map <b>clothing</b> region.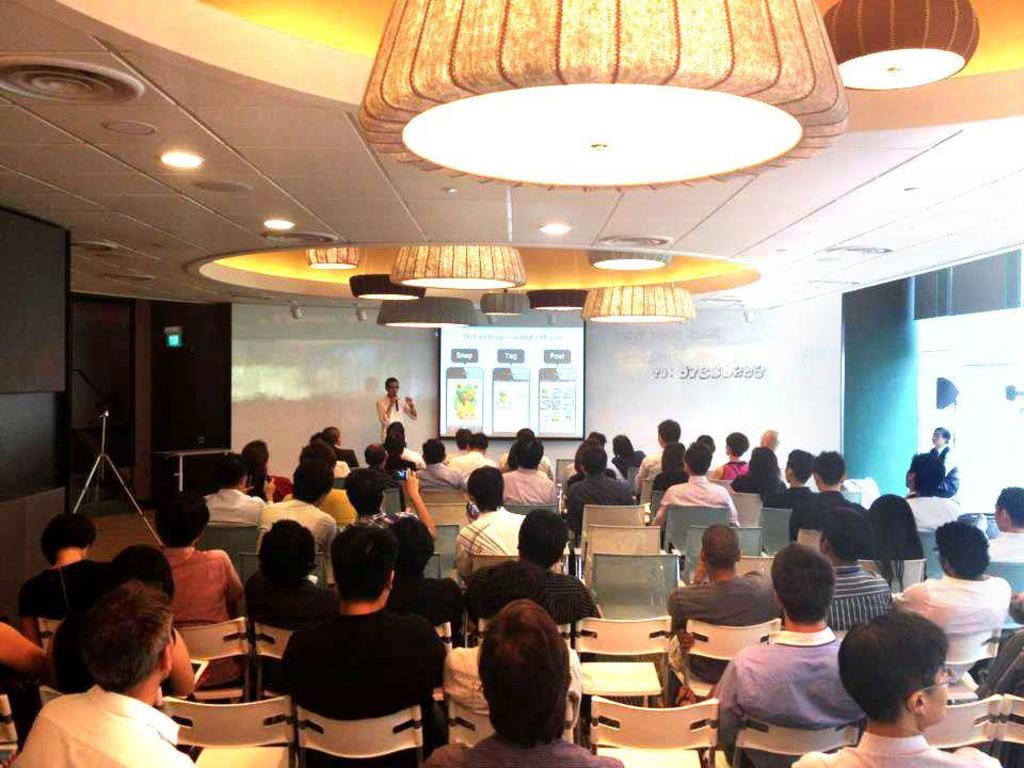
Mapped to BBox(656, 475, 741, 525).
